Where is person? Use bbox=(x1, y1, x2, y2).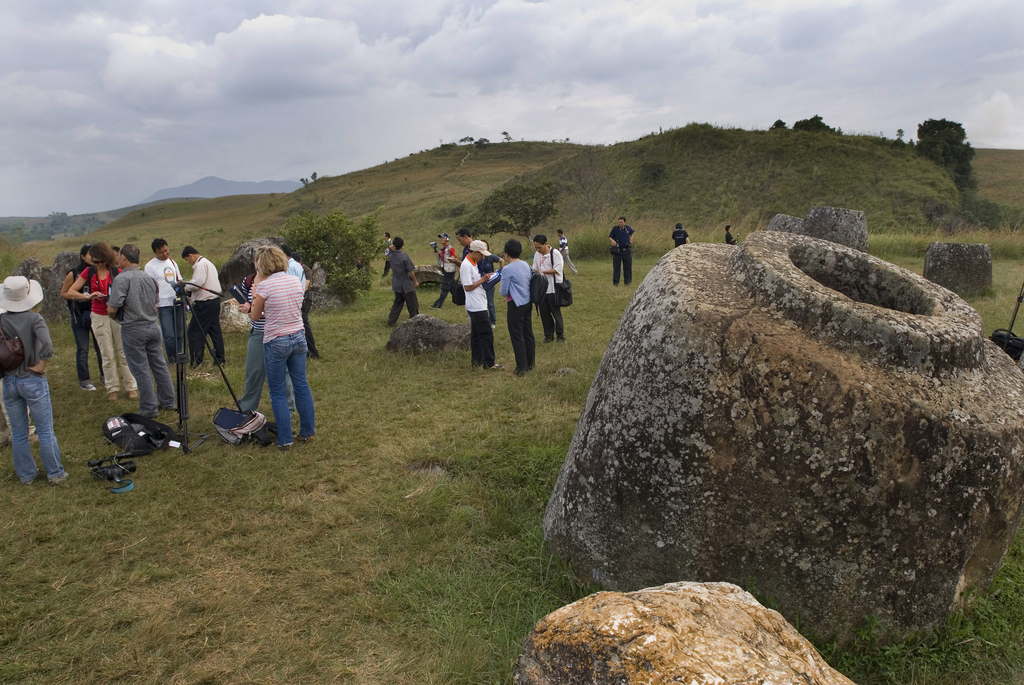
bbox=(0, 262, 61, 475).
